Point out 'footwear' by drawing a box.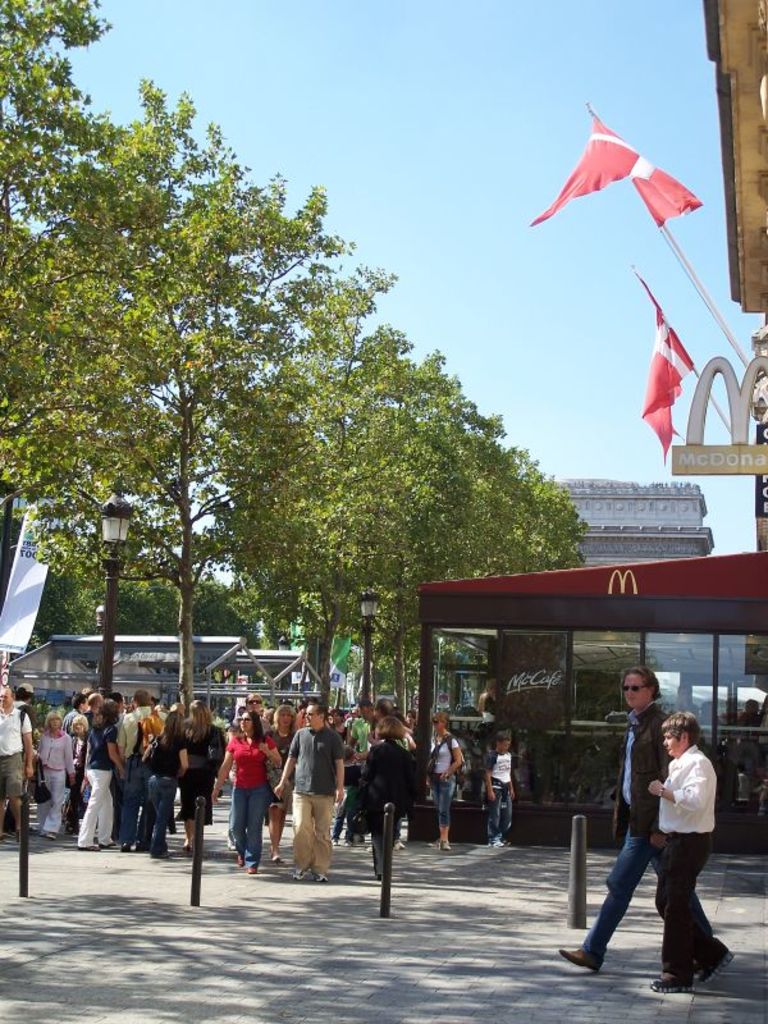
region(152, 847, 175, 859).
